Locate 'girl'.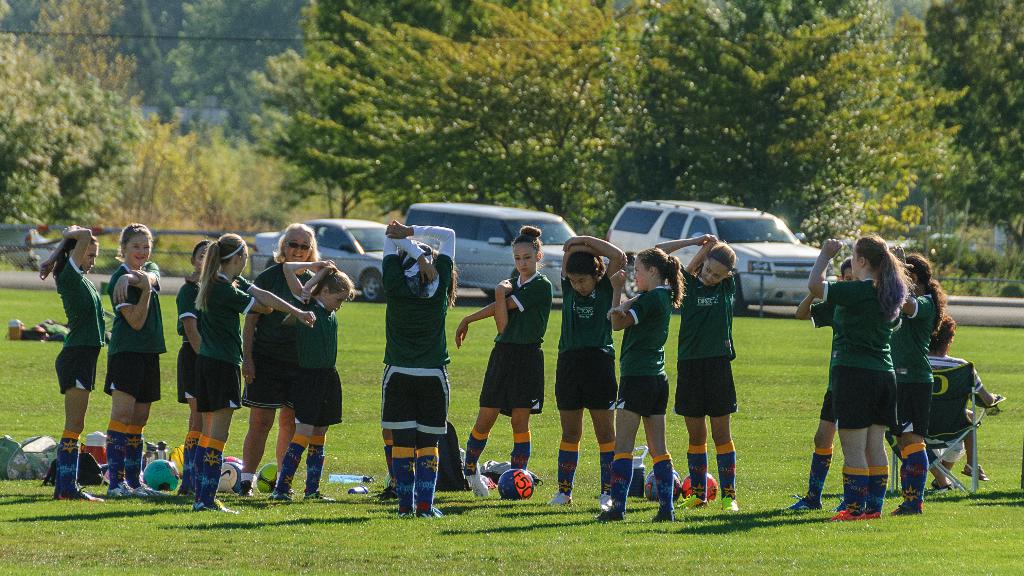
Bounding box: (left=806, top=238, right=914, bottom=514).
